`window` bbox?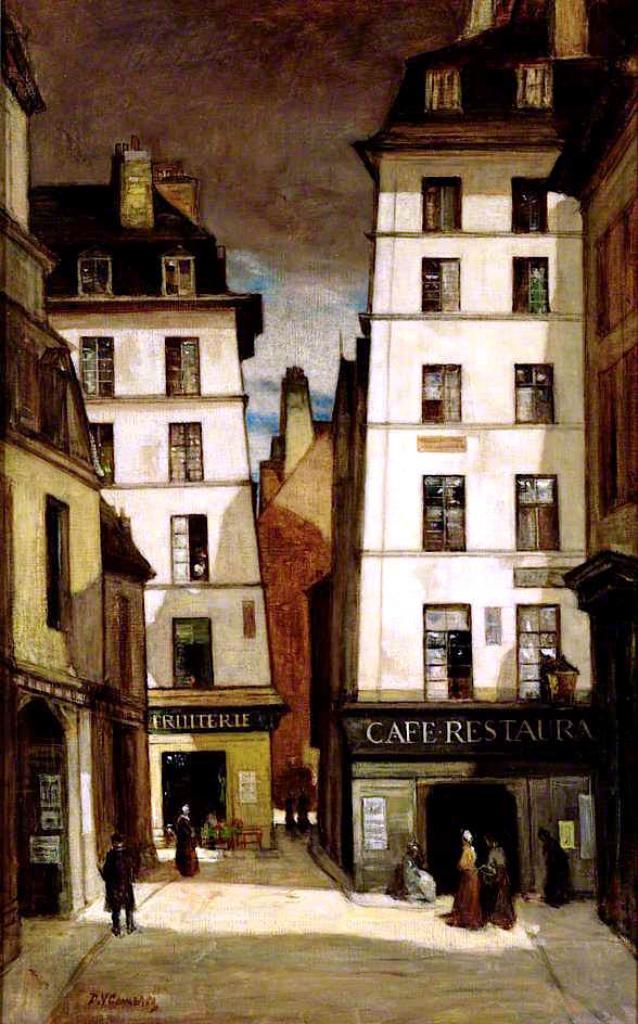
(left=423, top=175, right=462, bottom=230)
